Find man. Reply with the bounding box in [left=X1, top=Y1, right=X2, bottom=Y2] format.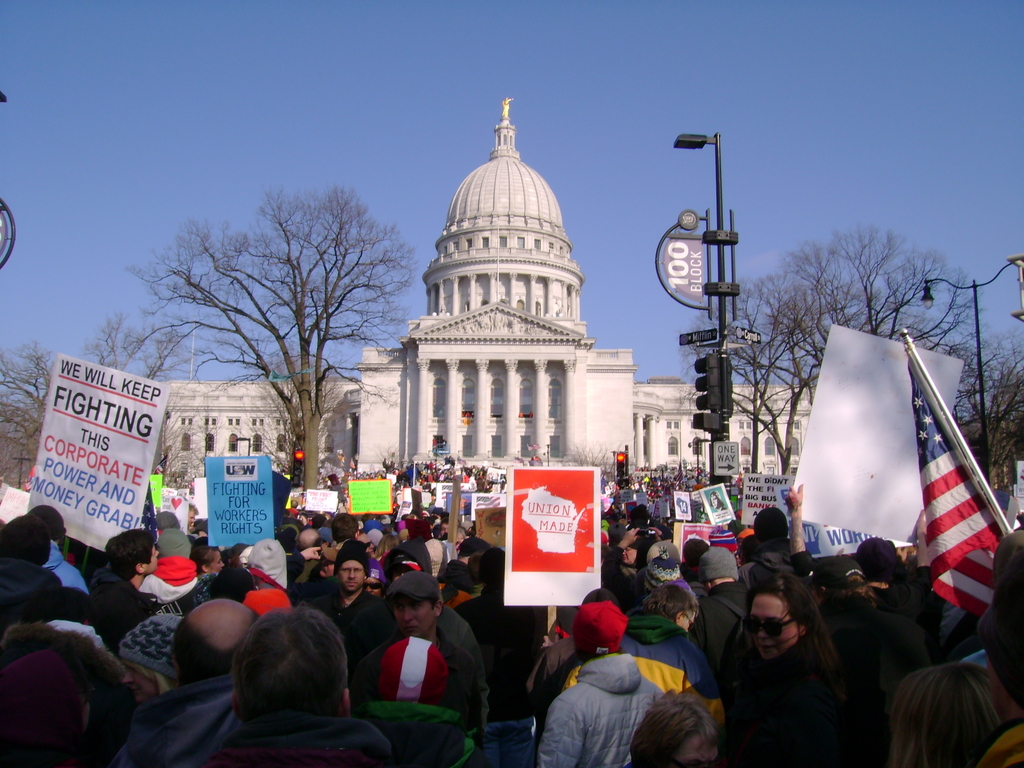
[left=310, top=538, right=381, bottom=664].
